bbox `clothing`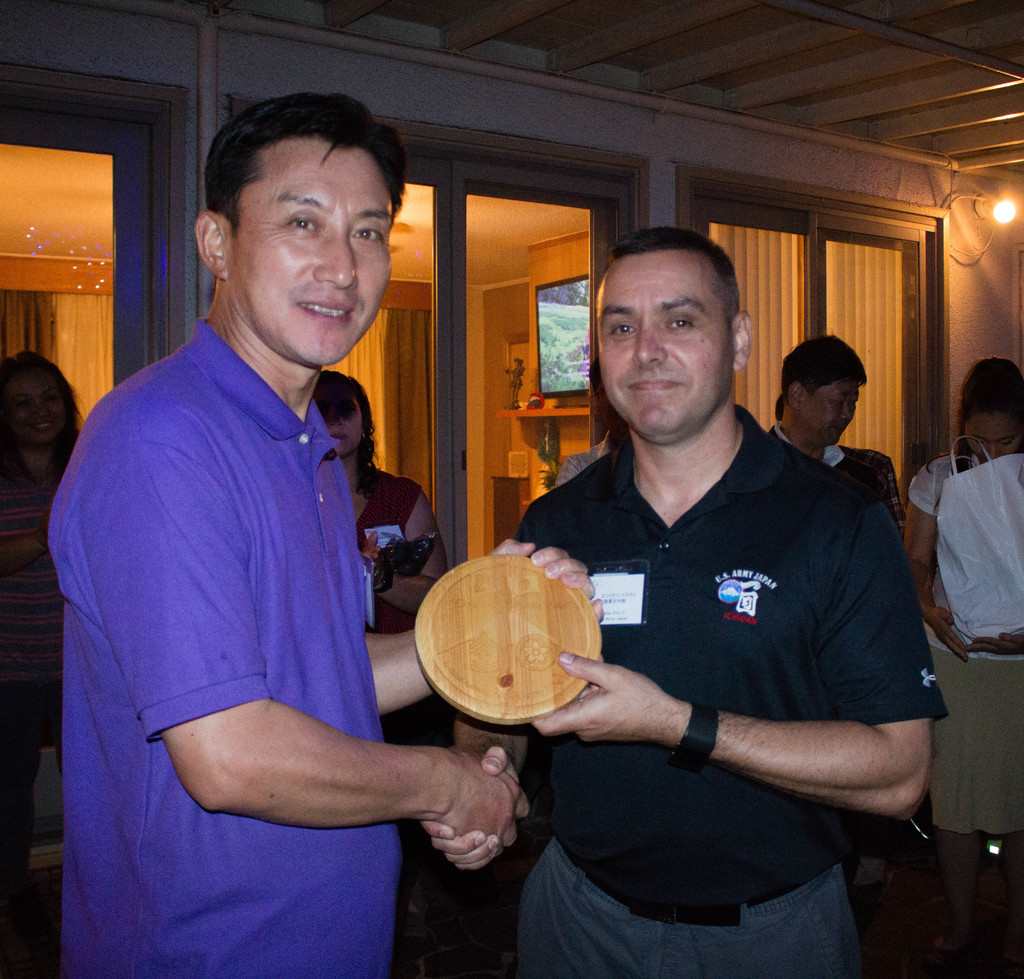
(x1=0, y1=449, x2=70, y2=907)
